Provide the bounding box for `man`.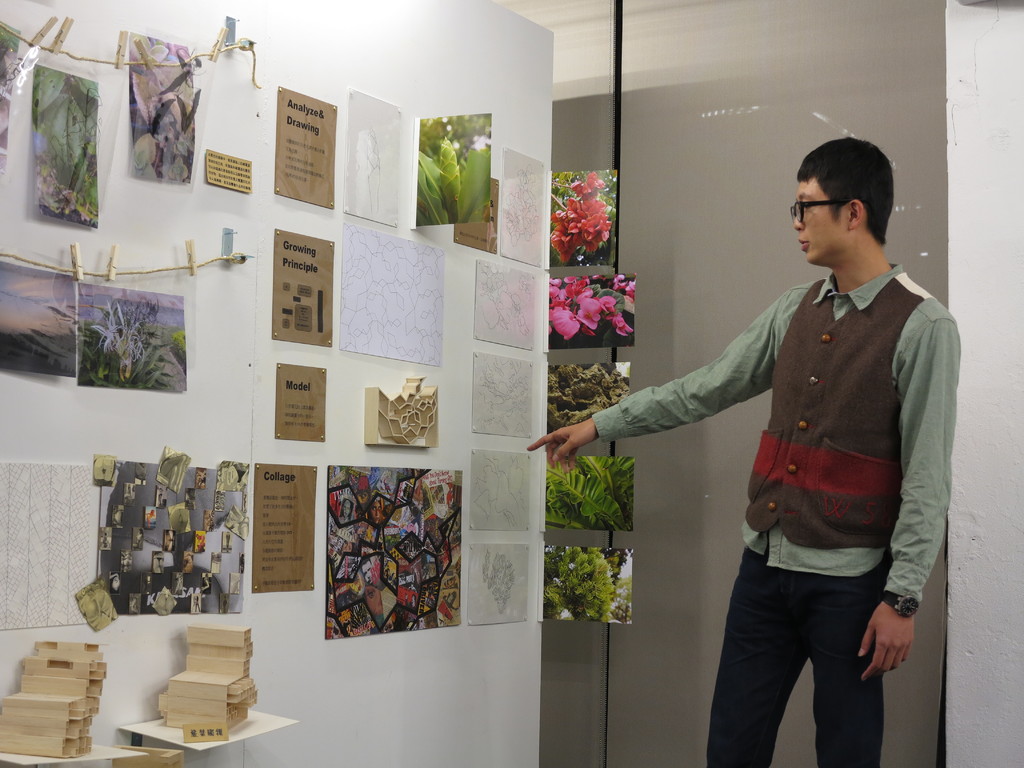
left=524, top=136, right=957, bottom=767.
